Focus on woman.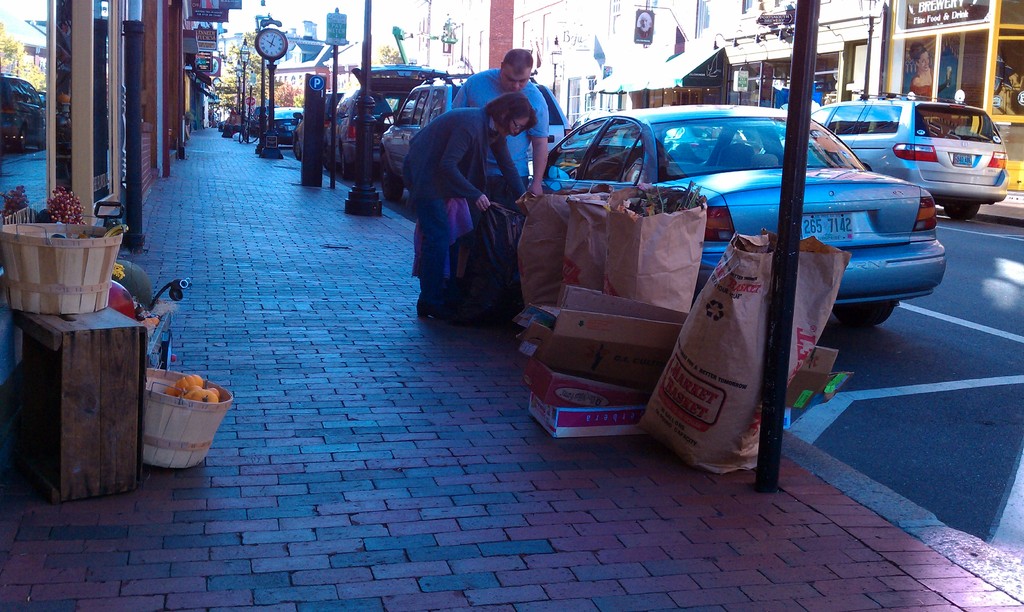
Focused at <box>401,95,548,315</box>.
